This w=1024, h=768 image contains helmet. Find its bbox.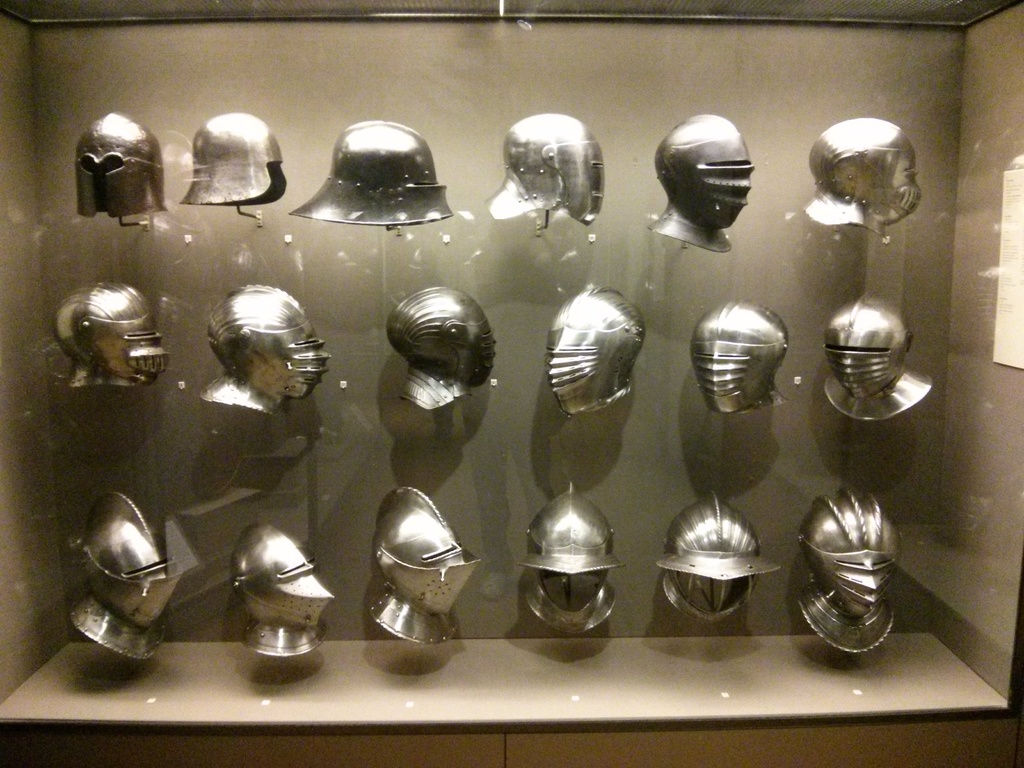
left=179, top=125, right=274, bottom=217.
